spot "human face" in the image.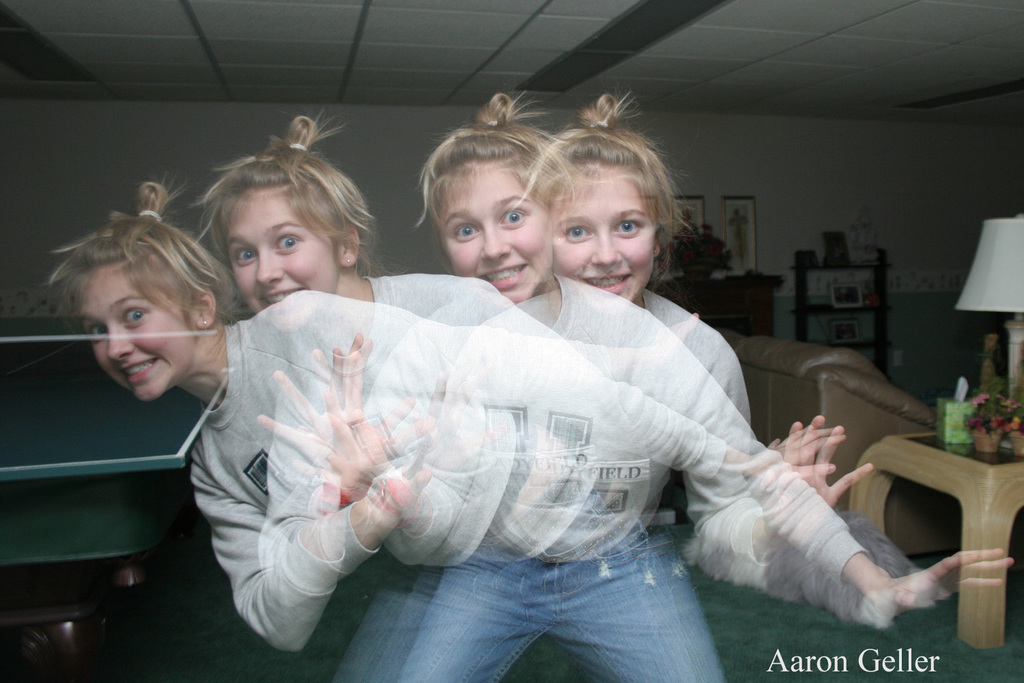
"human face" found at left=551, top=167, right=660, bottom=301.
